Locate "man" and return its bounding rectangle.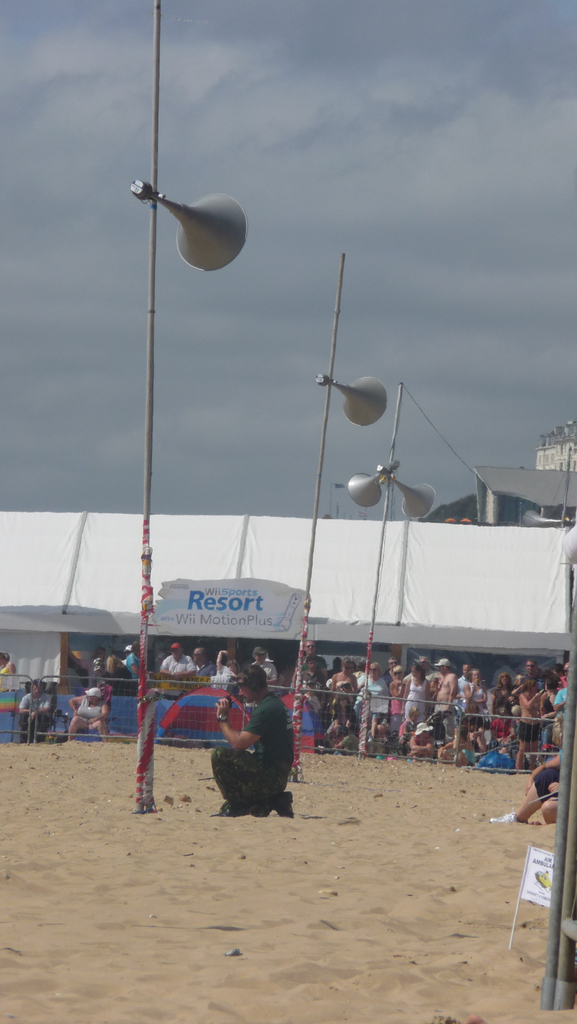
[550, 669, 569, 742].
